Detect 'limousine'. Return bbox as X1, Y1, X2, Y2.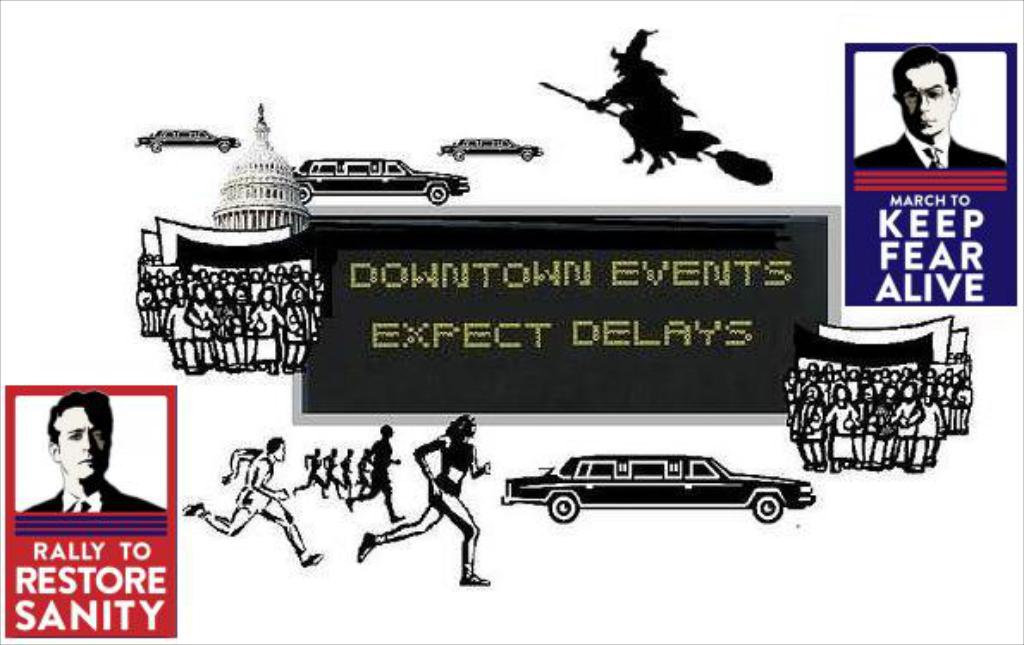
133, 126, 243, 153.
